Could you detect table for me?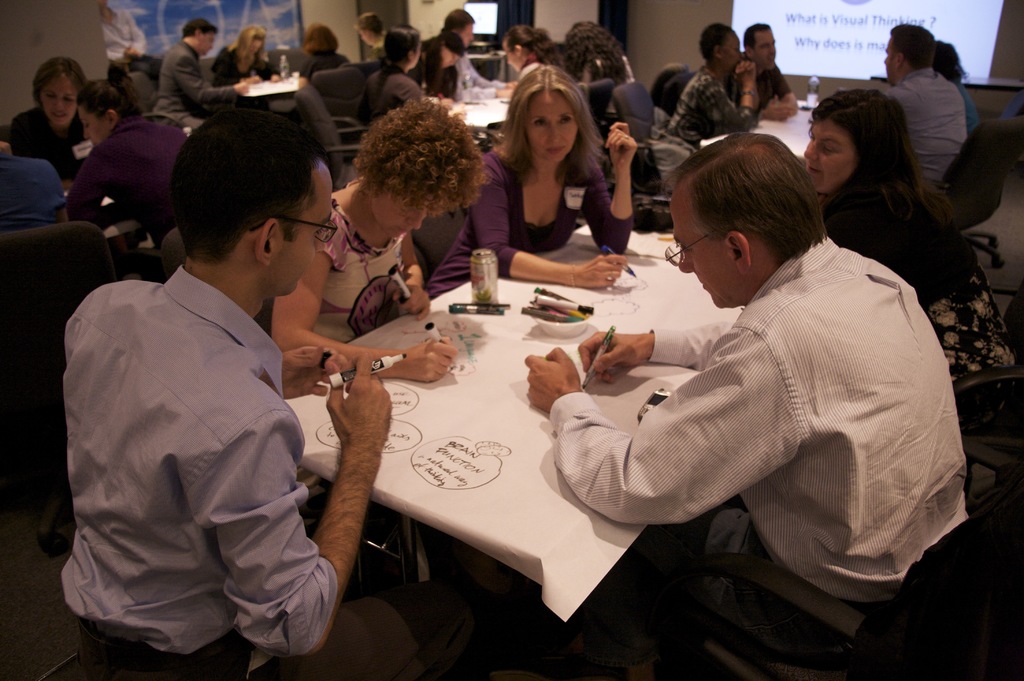
Detection result: bbox=(874, 72, 1023, 113).
